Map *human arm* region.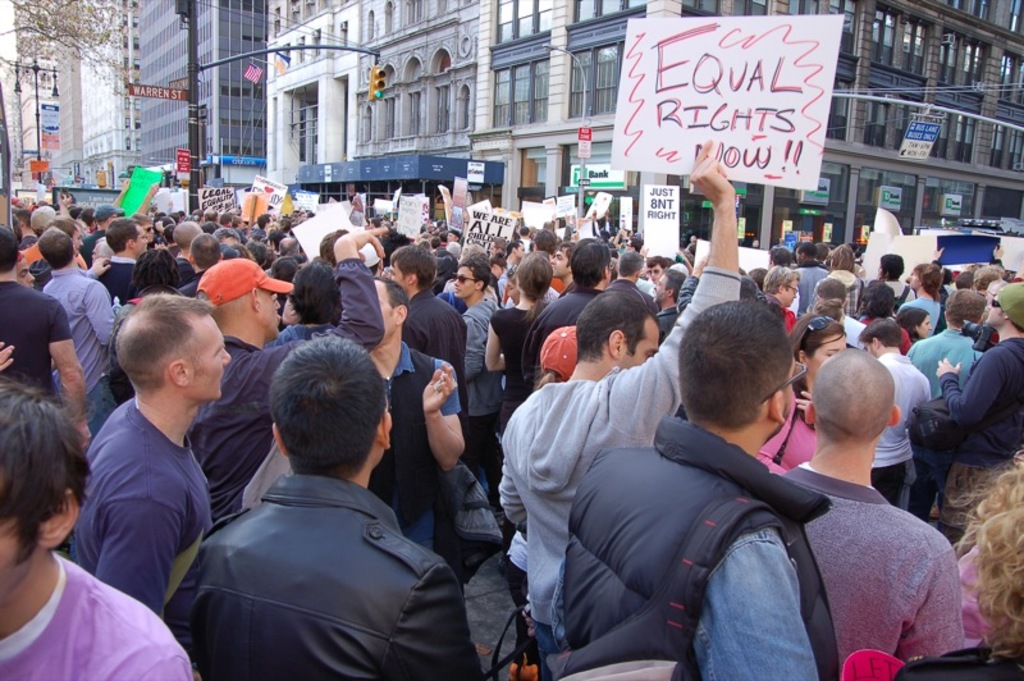
Mapped to box=[480, 314, 508, 381].
